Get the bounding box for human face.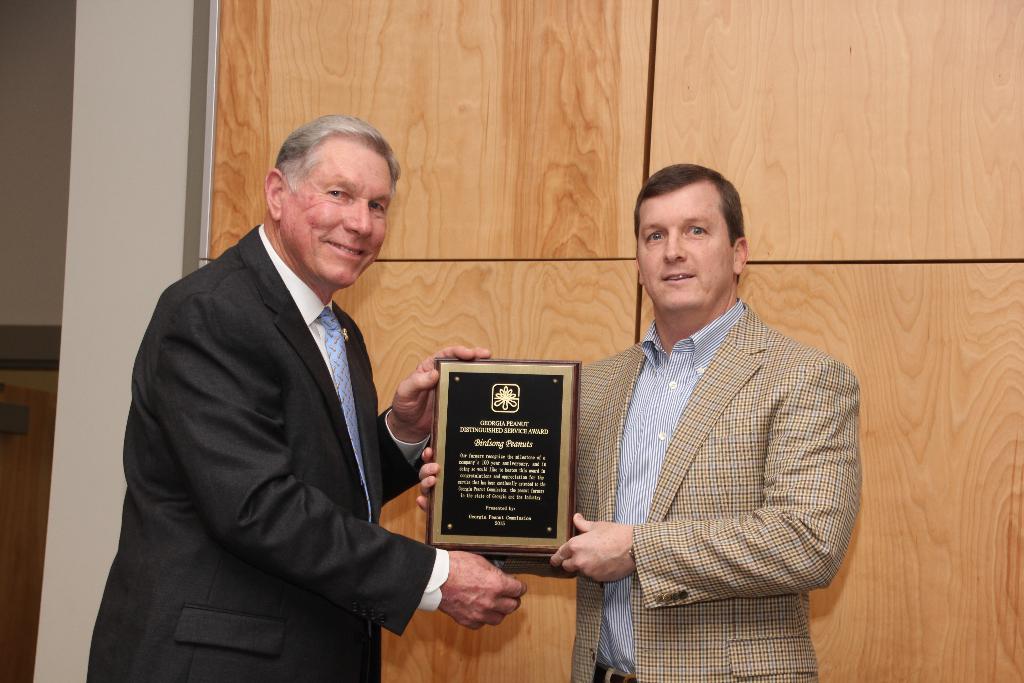
[x1=283, y1=147, x2=390, y2=291].
